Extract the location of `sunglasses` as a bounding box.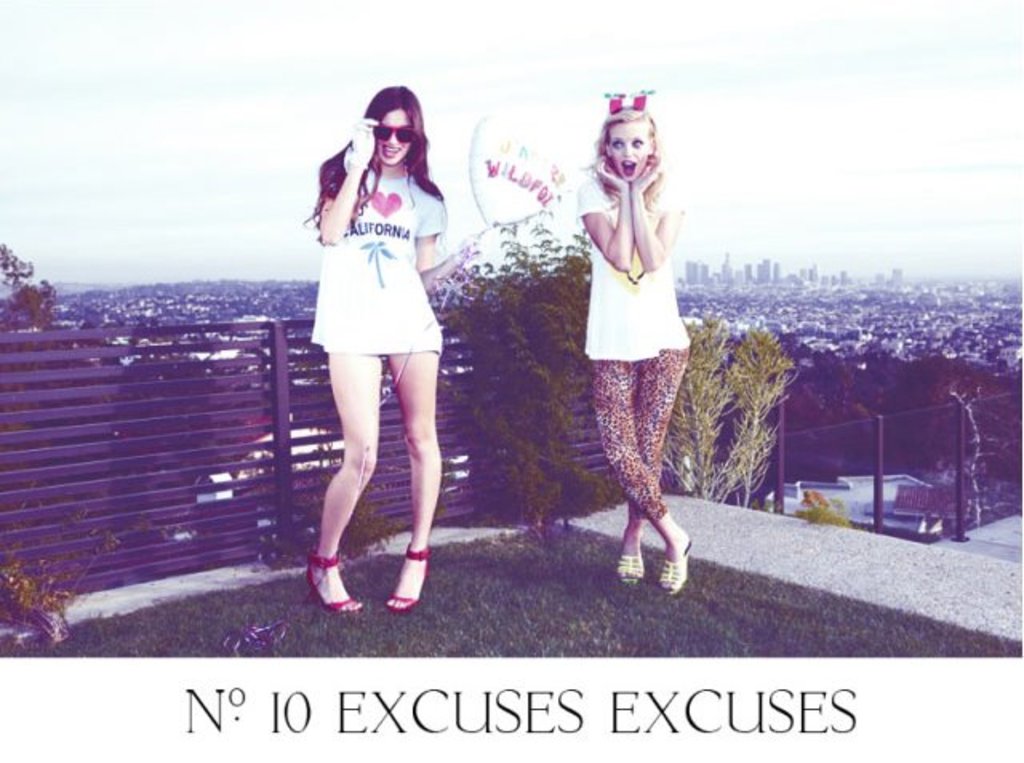
bbox(378, 125, 418, 144).
